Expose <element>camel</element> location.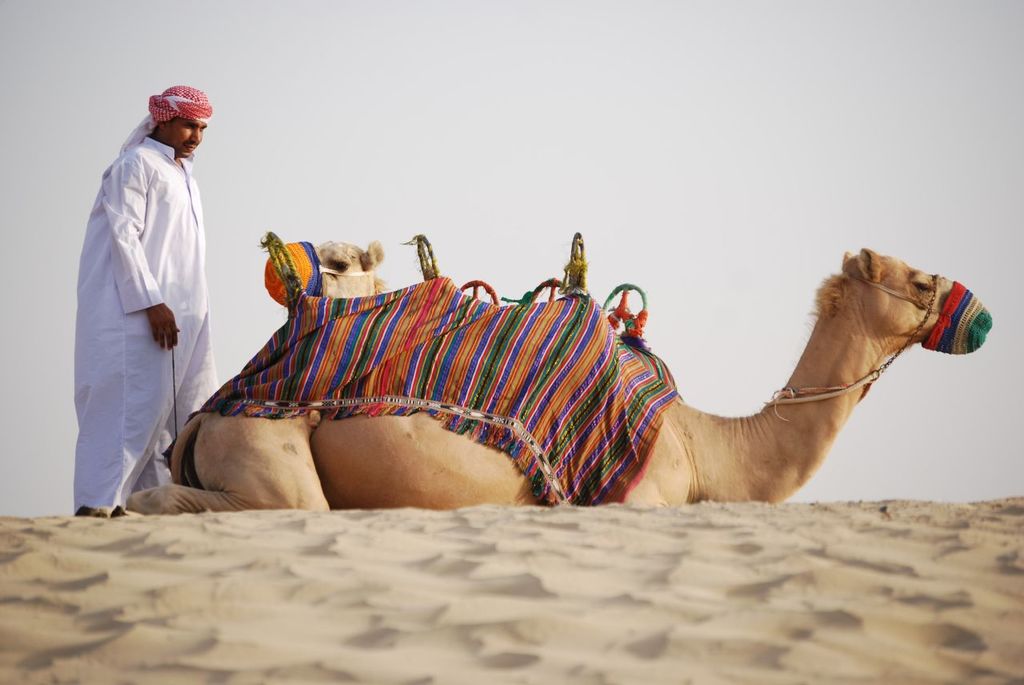
Exposed at box(126, 250, 994, 515).
